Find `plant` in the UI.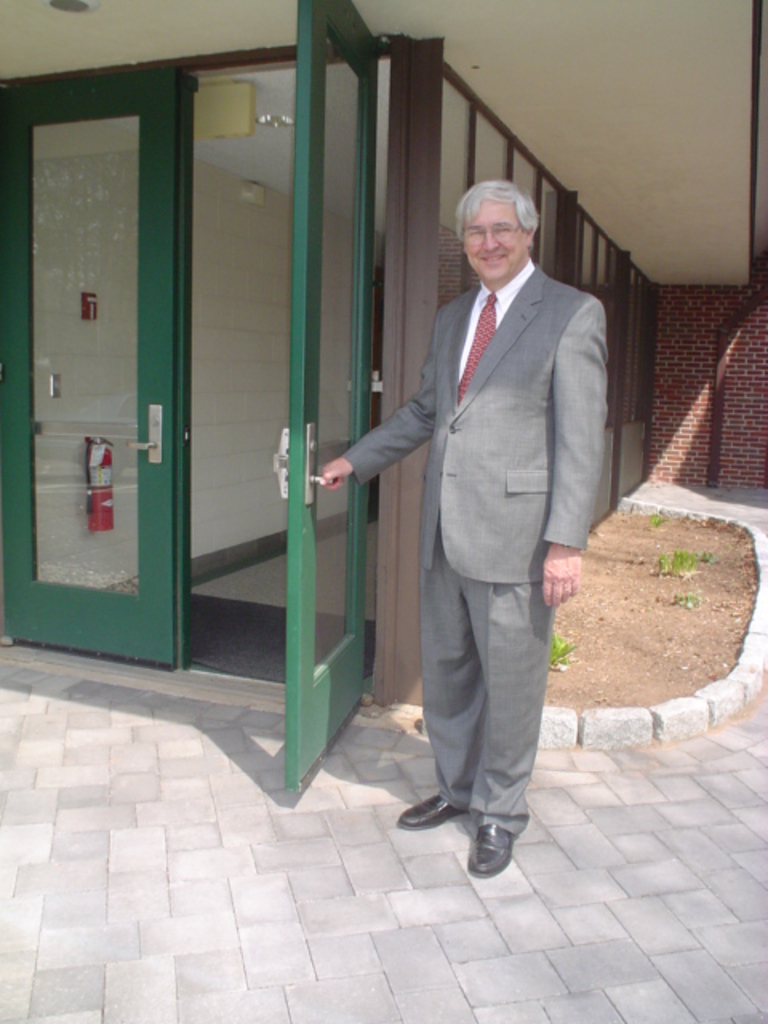
UI element at locate(550, 627, 578, 669).
